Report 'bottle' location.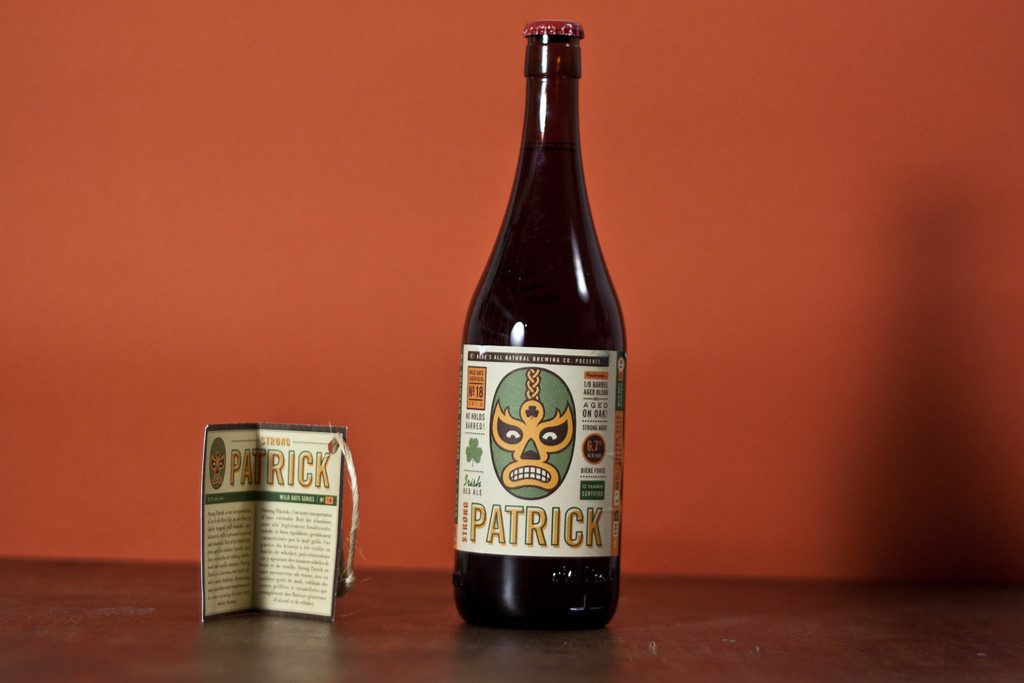
Report: (left=451, top=51, right=637, bottom=634).
